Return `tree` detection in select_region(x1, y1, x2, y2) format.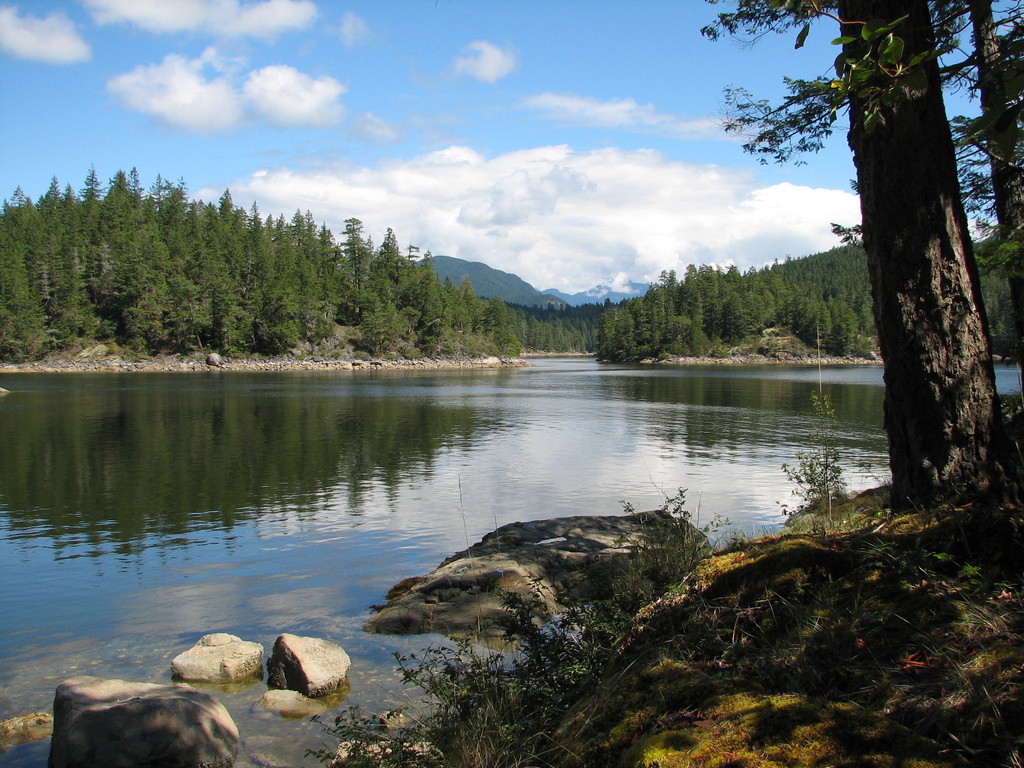
select_region(698, 0, 1023, 344).
